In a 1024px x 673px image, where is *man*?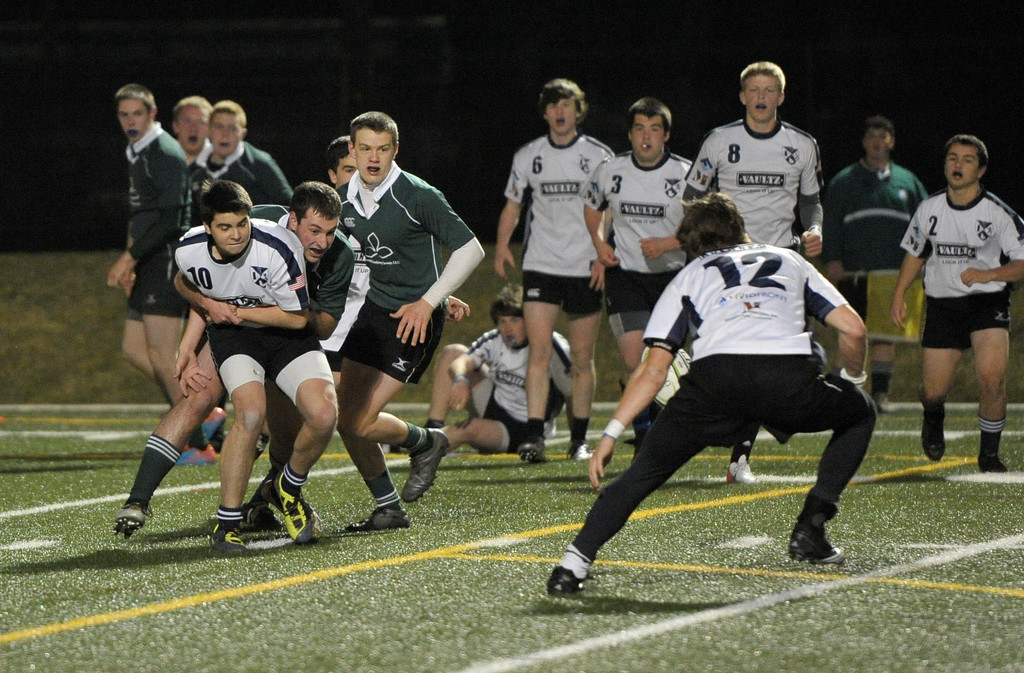
box=[821, 113, 931, 412].
